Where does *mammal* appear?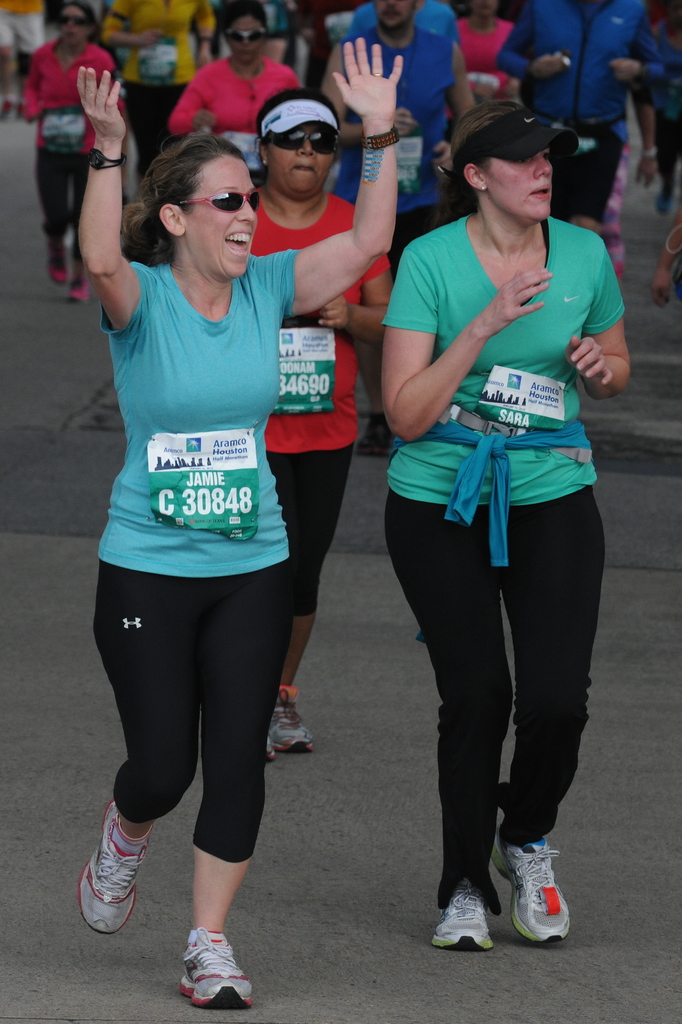
Appears at {"left": 650, "top": 1, "right": 681, "bottom": 198}.
